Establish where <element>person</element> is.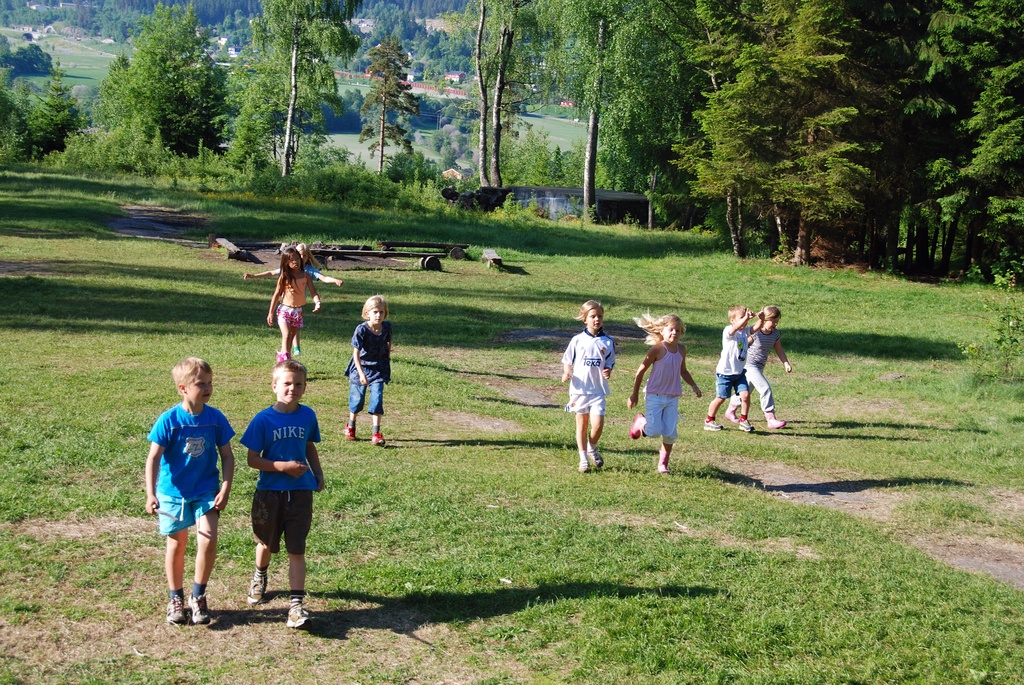
Established at (left=701, top=304, right=755, bottom=434).
